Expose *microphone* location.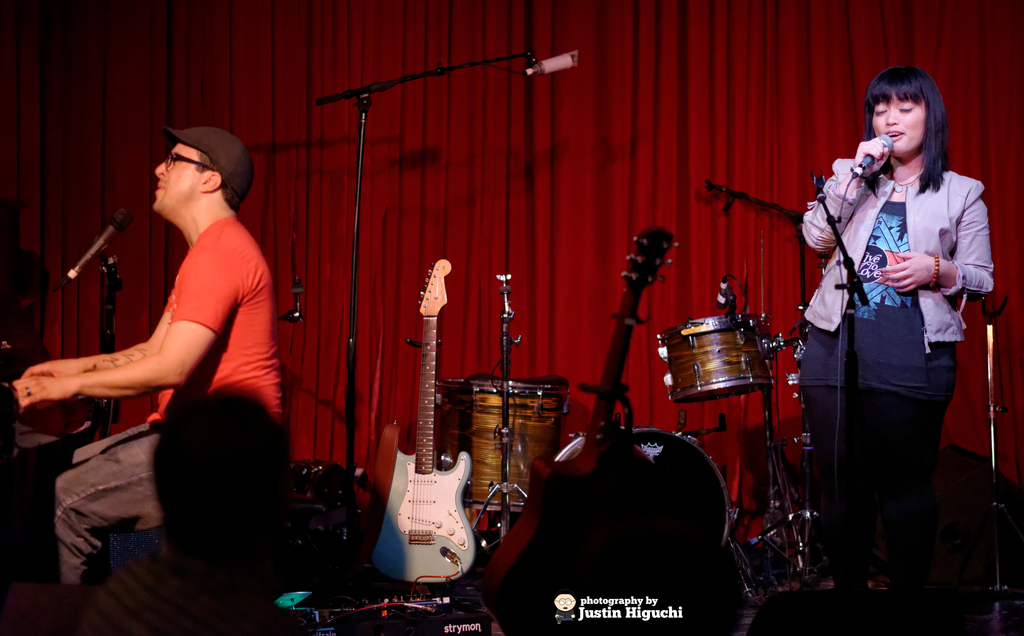
Exposed at left=719, top=278, right=728, bottom=307.
